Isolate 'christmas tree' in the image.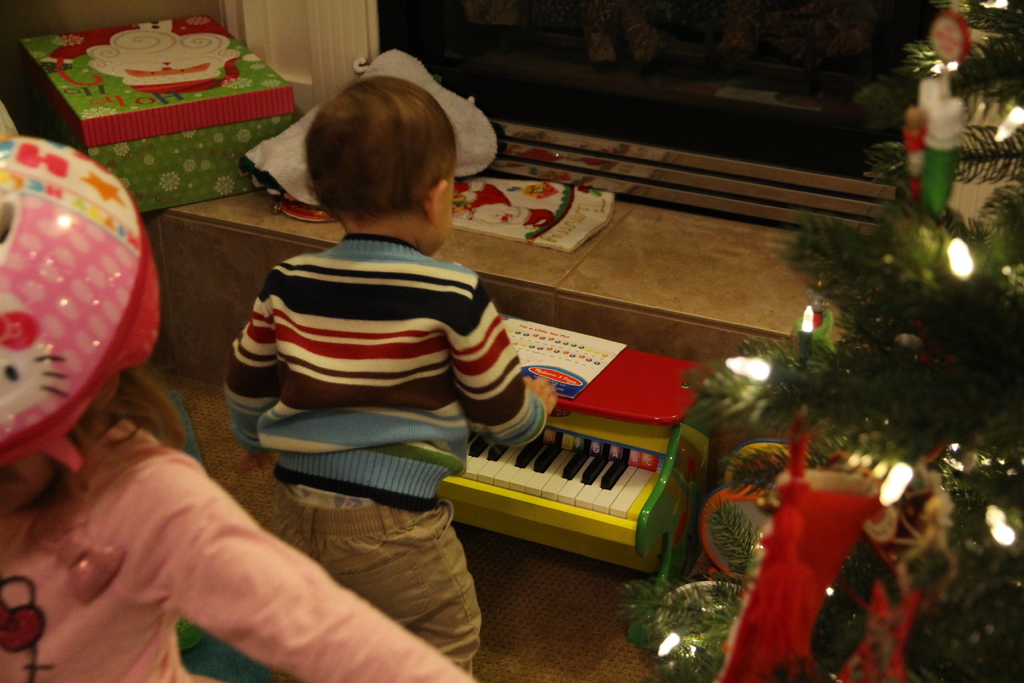
Isolated region: box(608, 0, 1023, 682).
